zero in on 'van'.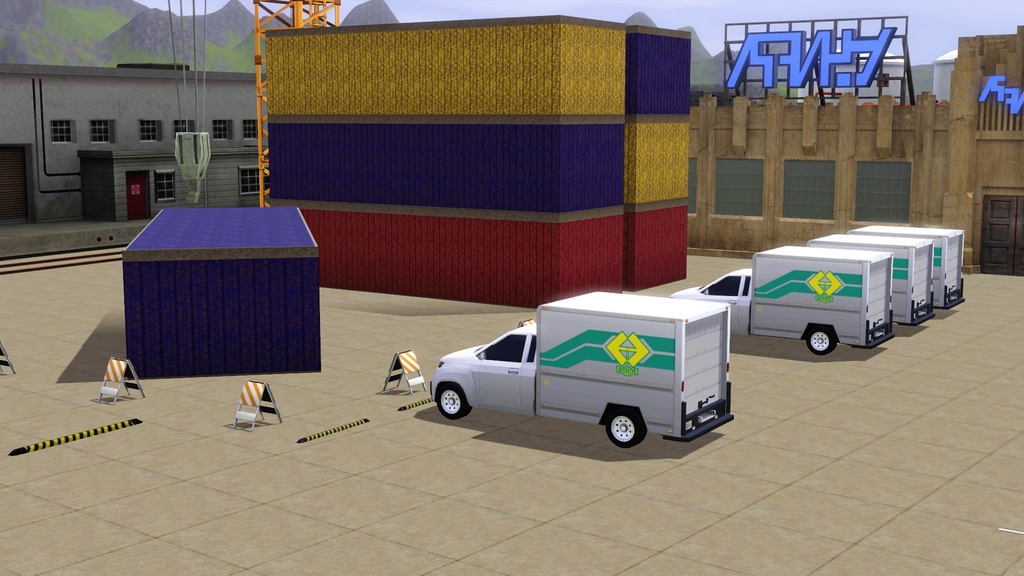
Zeroed in: pyautogui.locateOnScreen(847, 223, 965, 311).
